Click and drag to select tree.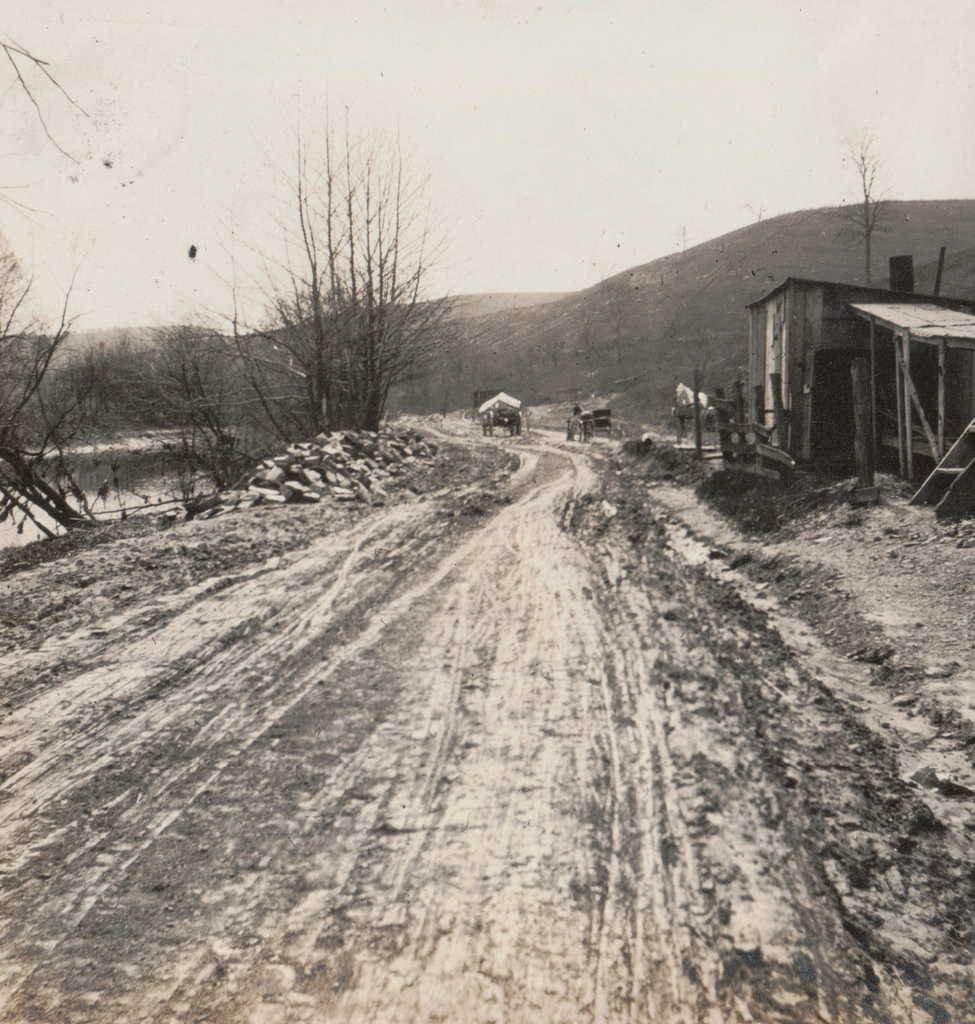
Selection: [x1=831, y1=127, x2=887, y2=290].
